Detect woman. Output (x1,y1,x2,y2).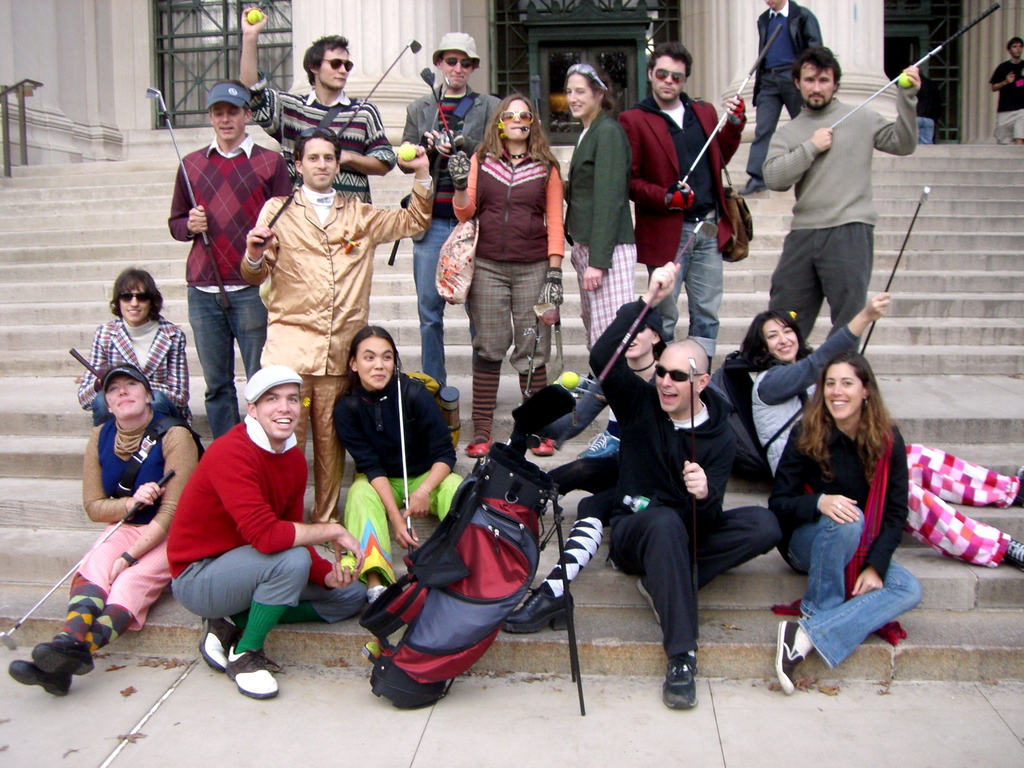
(327,324,471,602).
